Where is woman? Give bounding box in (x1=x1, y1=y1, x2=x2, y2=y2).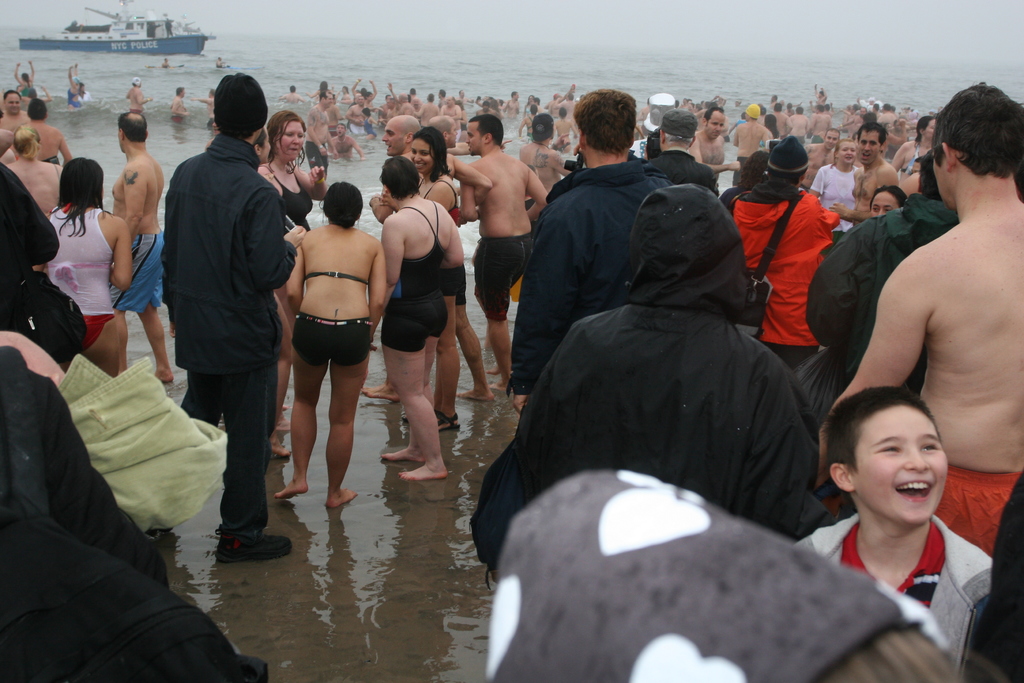
(x1=340, y1=86, x2=349, y2=101).
